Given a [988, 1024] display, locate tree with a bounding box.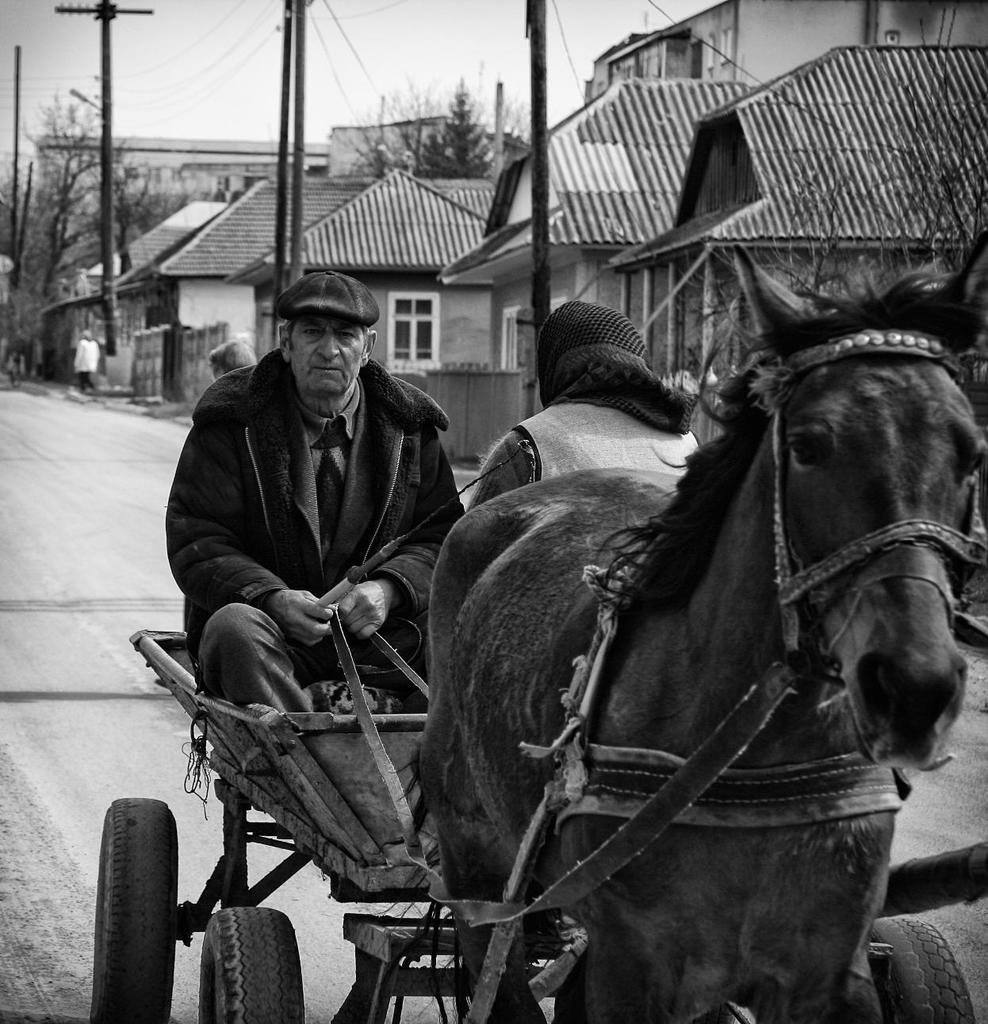
Located: [left=431, top=85, right=504, bottom=199].
